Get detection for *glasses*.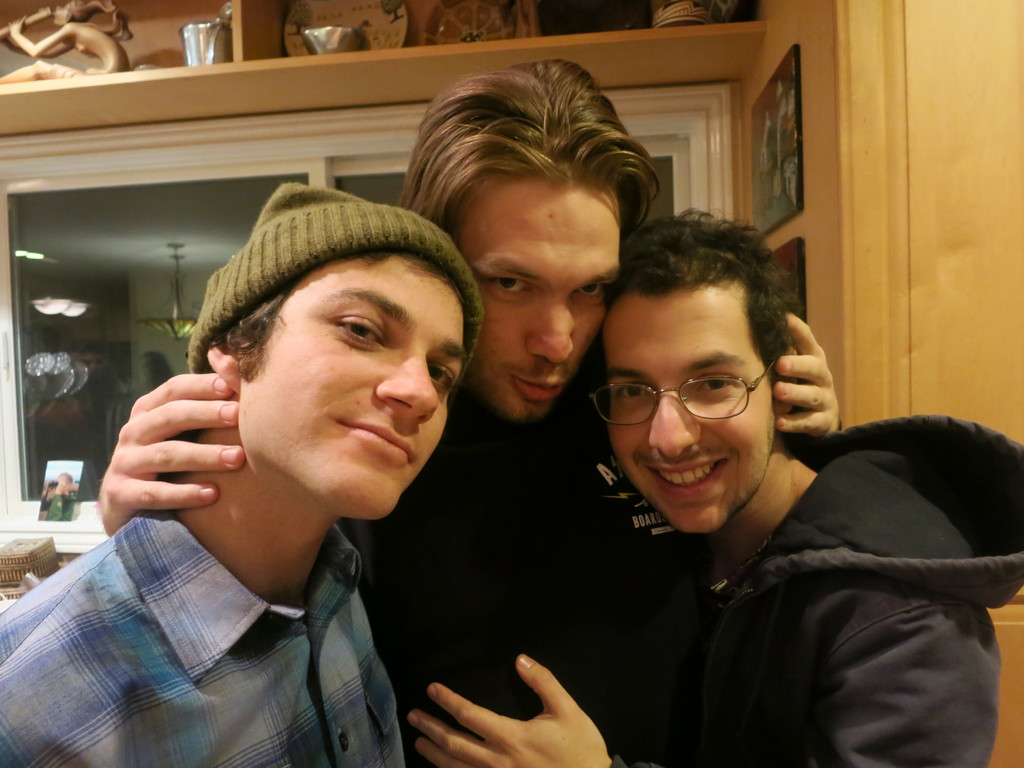
Detection: Rect(596, 357, 796, 445).
